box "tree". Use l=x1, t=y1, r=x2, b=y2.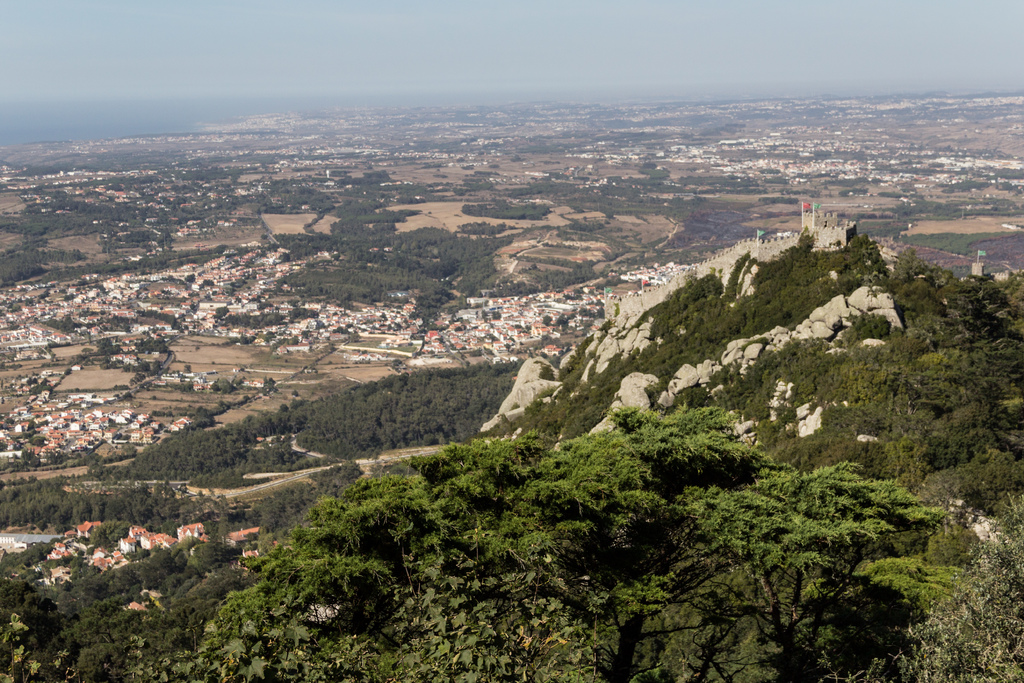
l=282, t=334, r=300, b=344.
